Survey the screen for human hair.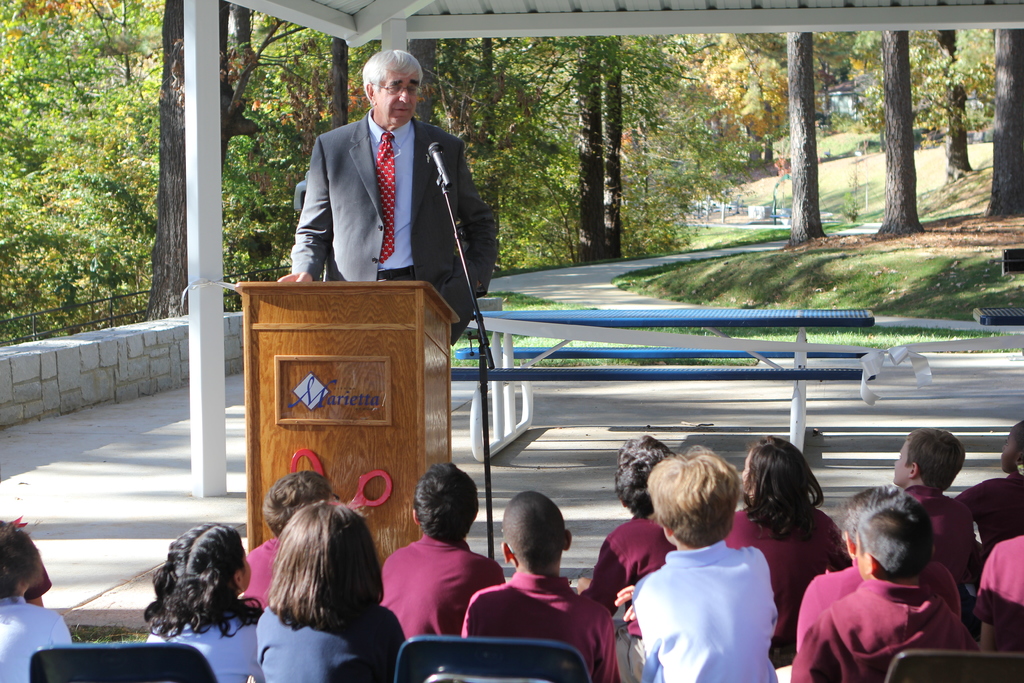
Survey found: {"left": 611, "top": 431, "right": 678, "bottom": 520}.
